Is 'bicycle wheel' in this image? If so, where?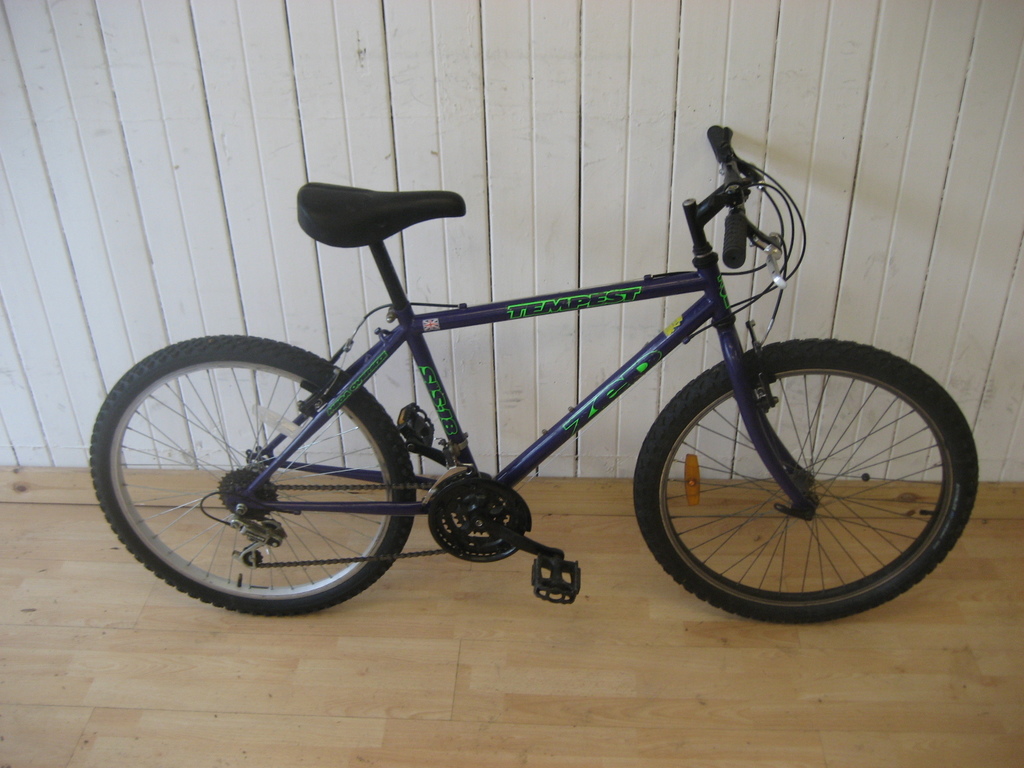
Yes, at l=631, t=337, r=972, b=636.
